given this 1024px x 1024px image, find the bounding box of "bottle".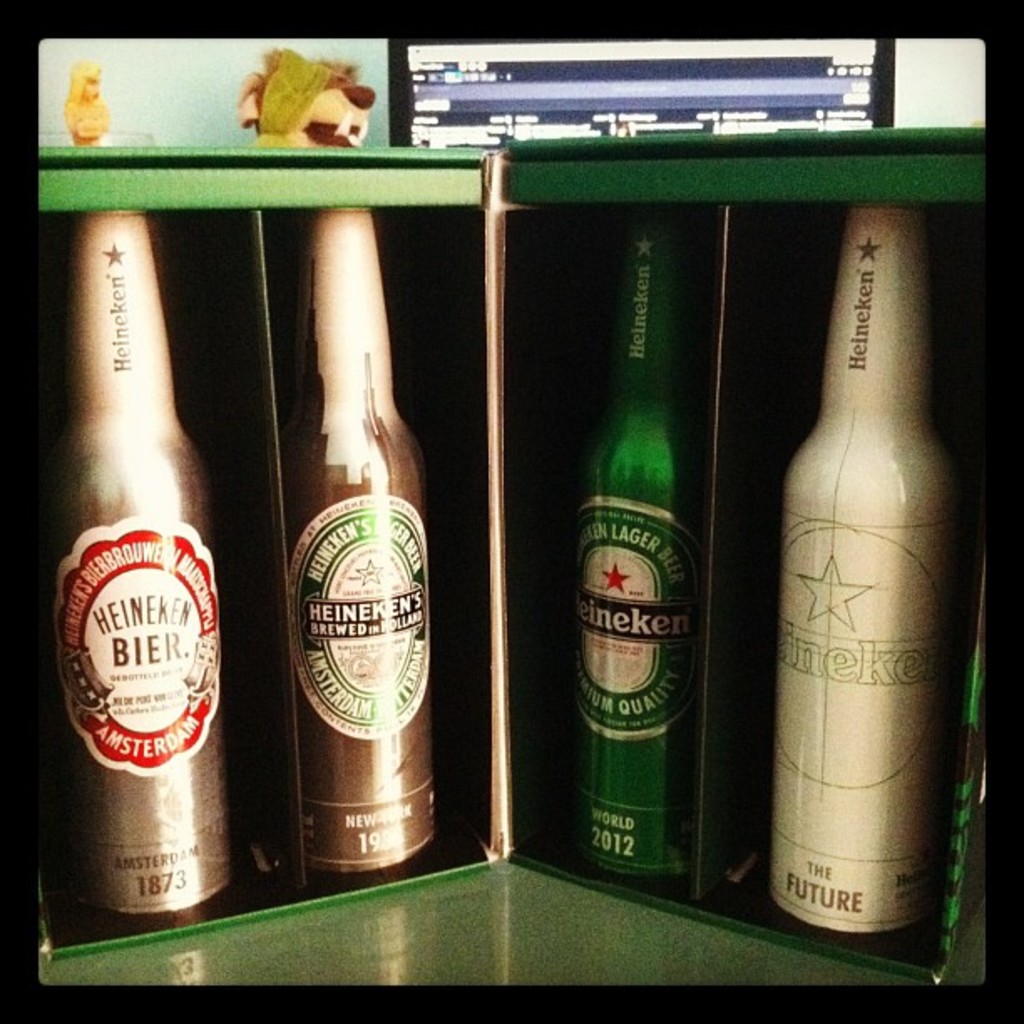
box=[37, 212, 243, 914].
